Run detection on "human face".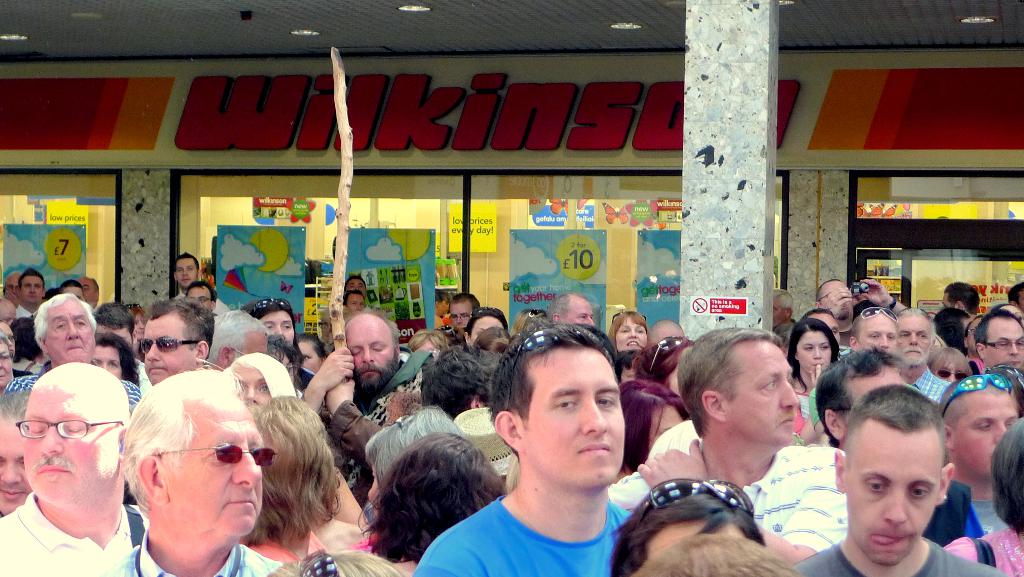
Result: left=859, top=315, right=895, bottom=351.
